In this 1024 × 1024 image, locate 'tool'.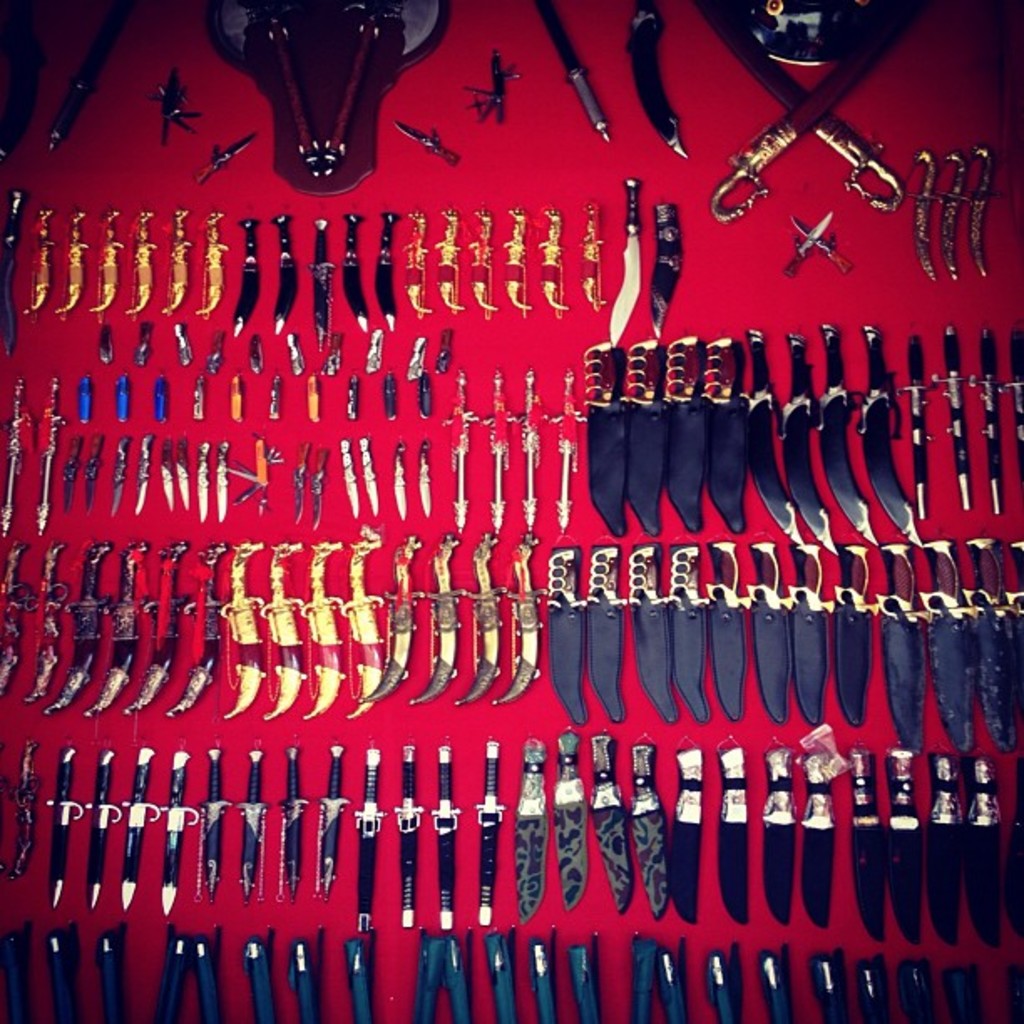
Bounding box: box=[388, 743, 427, 932].
